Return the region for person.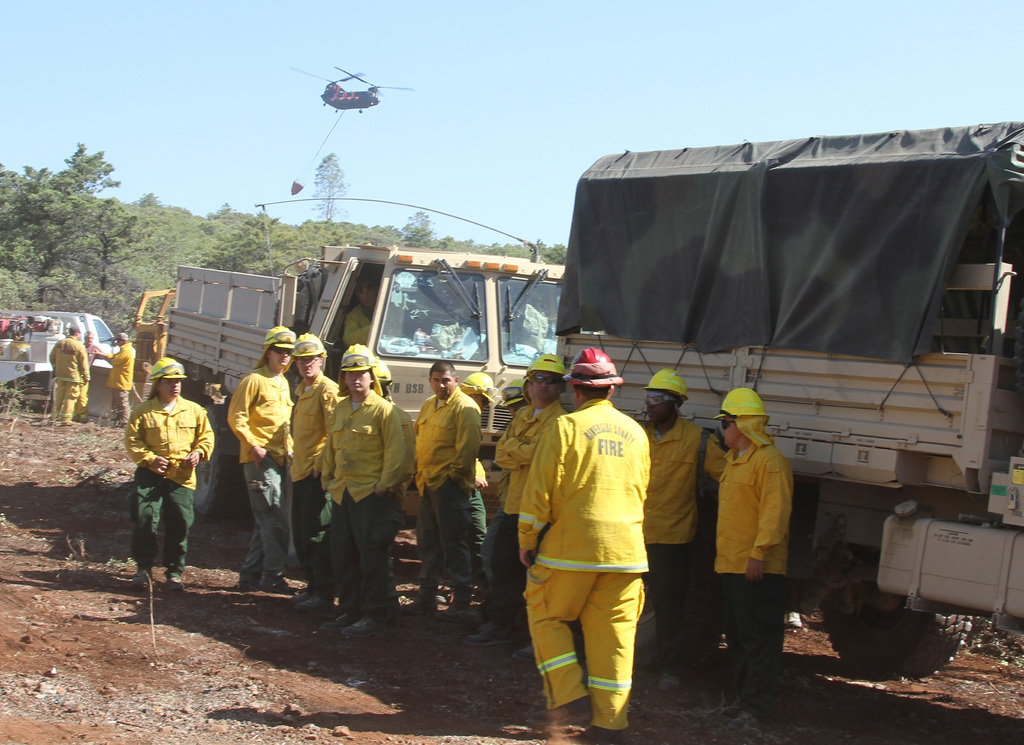
l=100, t=337, r=134, b=431.
